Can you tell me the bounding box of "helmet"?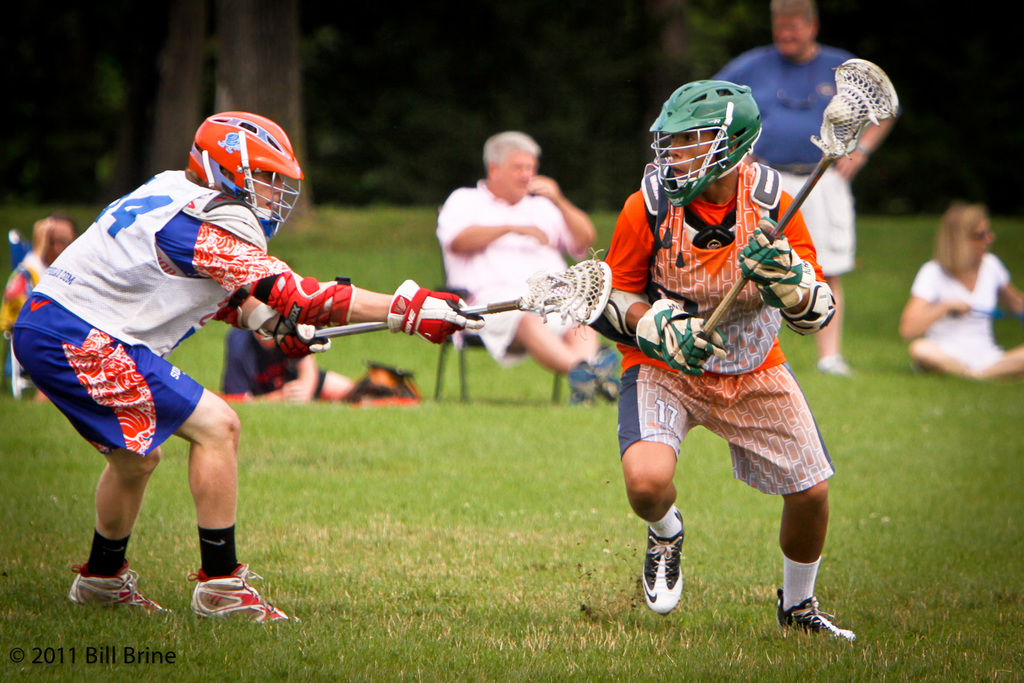
938:206:998:280.
